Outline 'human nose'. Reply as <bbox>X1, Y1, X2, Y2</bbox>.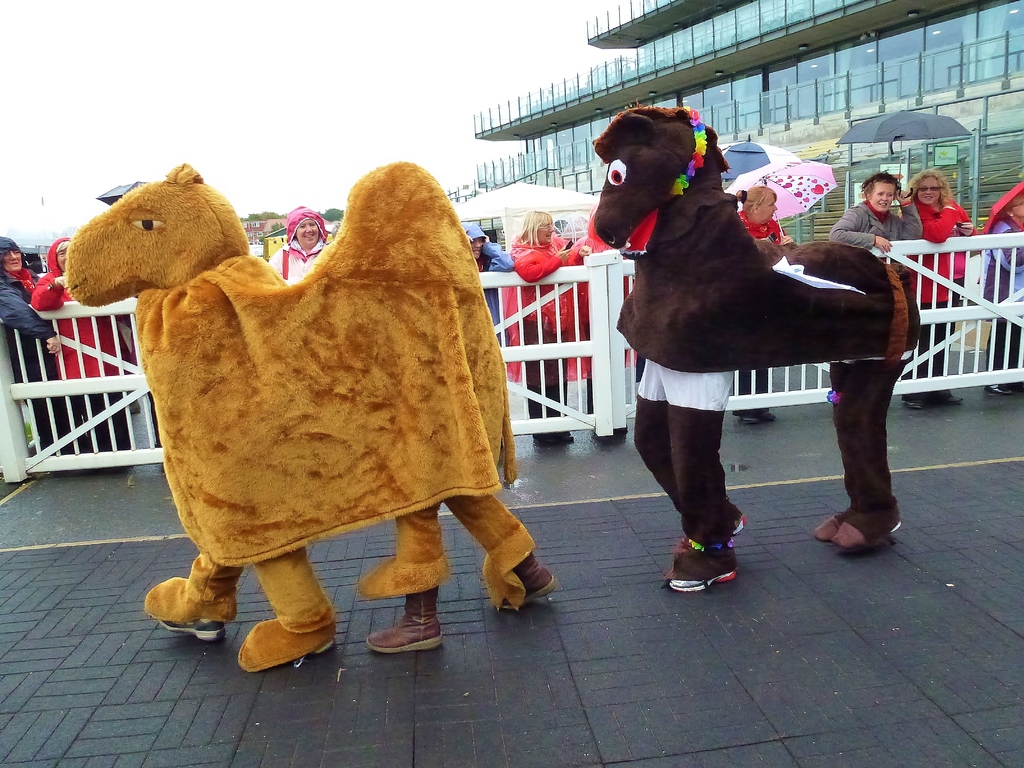
<bbox>771, 204, 779, 212</bbox>.
